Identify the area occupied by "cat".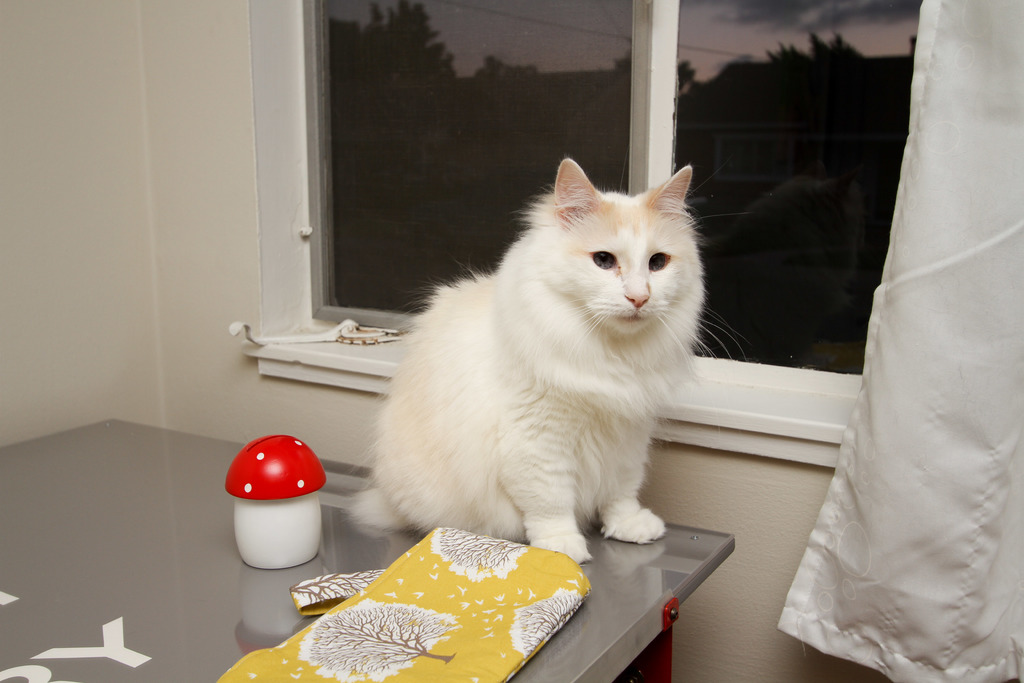
Area: 342,154,746,563.
